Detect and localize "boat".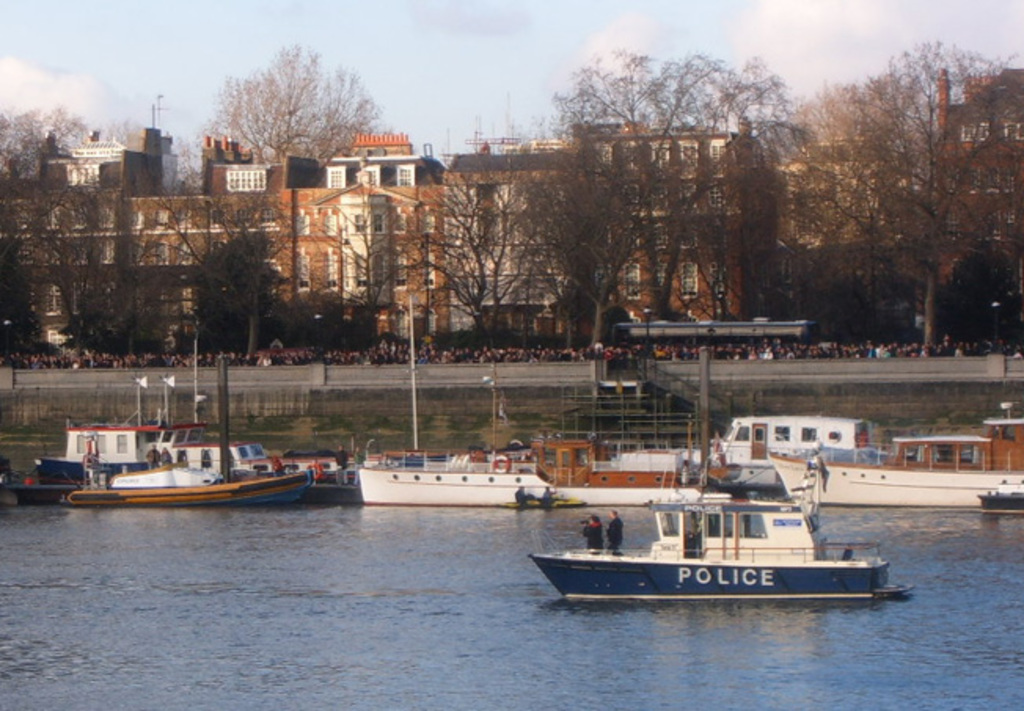
Localized at detection(0, 337, 311, 502).
